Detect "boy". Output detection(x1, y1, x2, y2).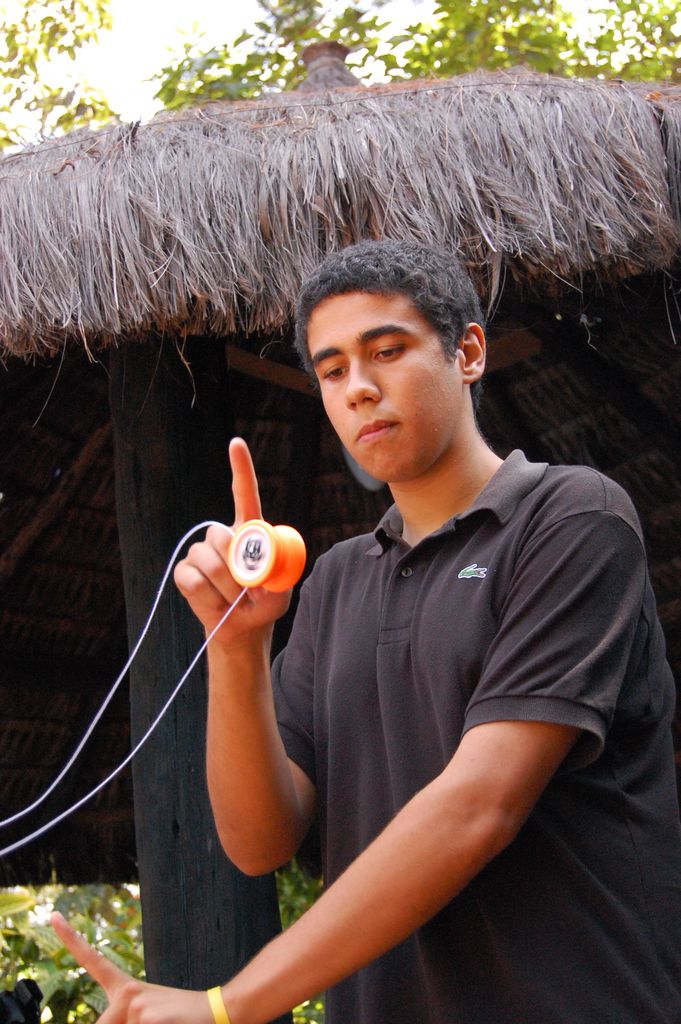
detection(48, 232, 680, 1023).
